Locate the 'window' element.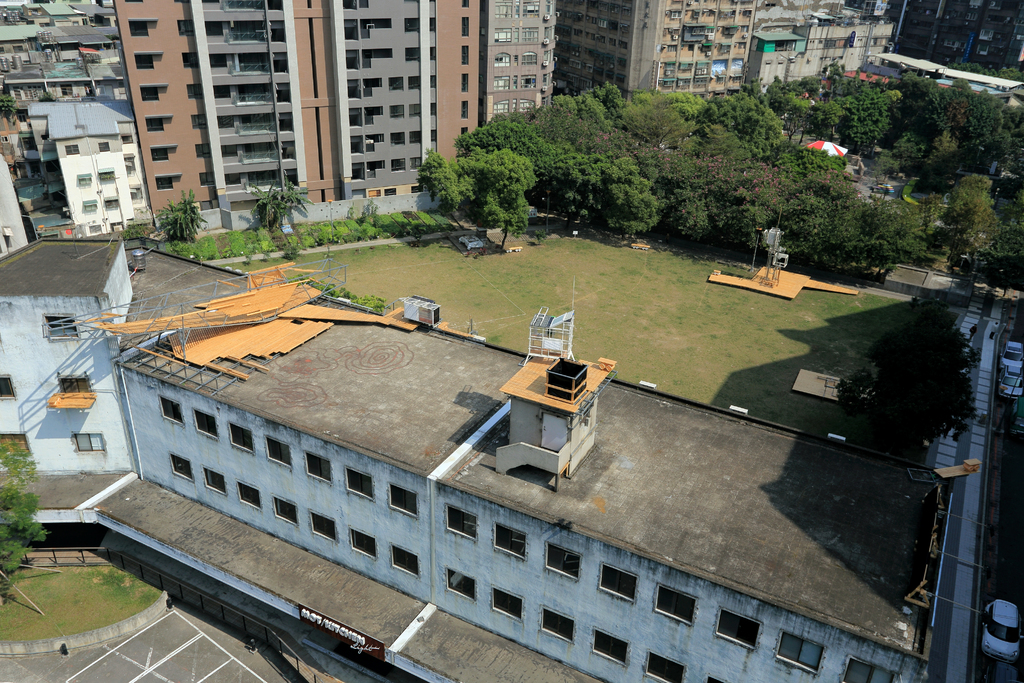
Element bbox: [624, 7, 632, 17].
